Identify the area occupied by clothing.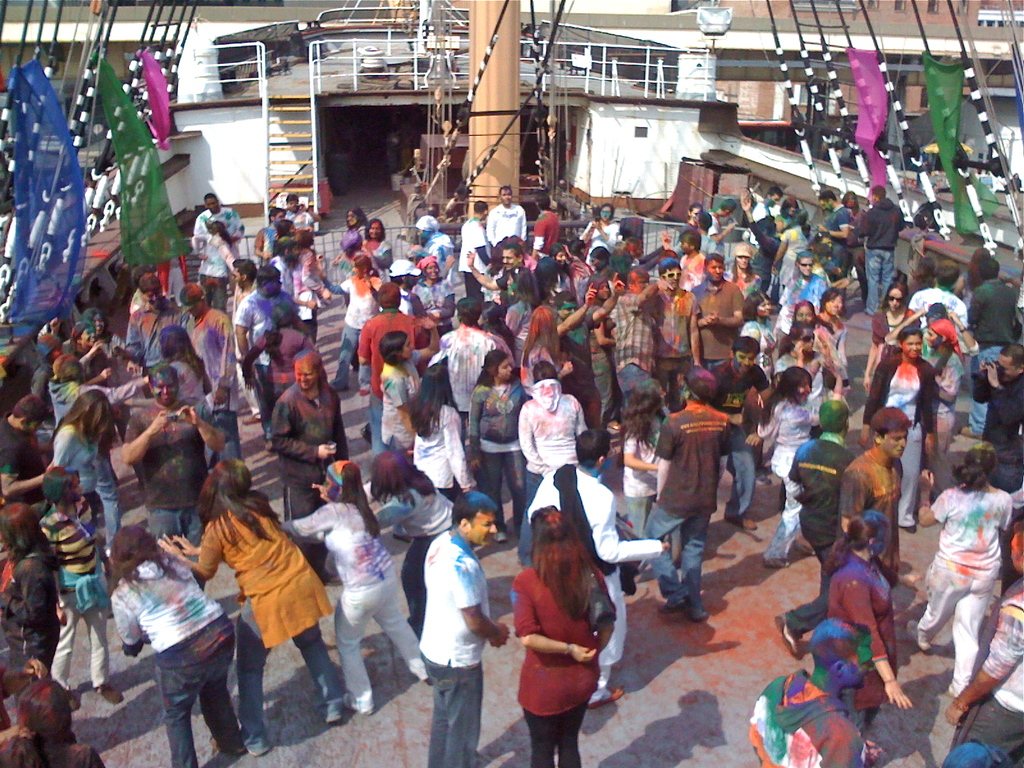
Area: [x1=111, y1=556, x2=238, y2=767].
